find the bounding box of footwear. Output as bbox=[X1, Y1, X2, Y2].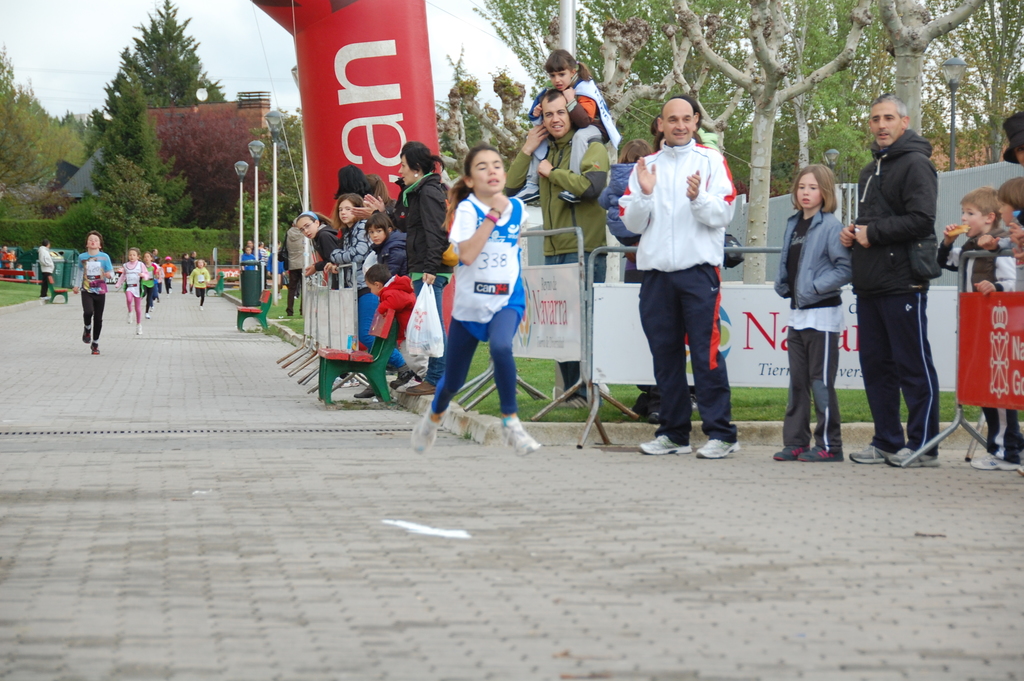
bbox=[796, 445, 844, 459].
